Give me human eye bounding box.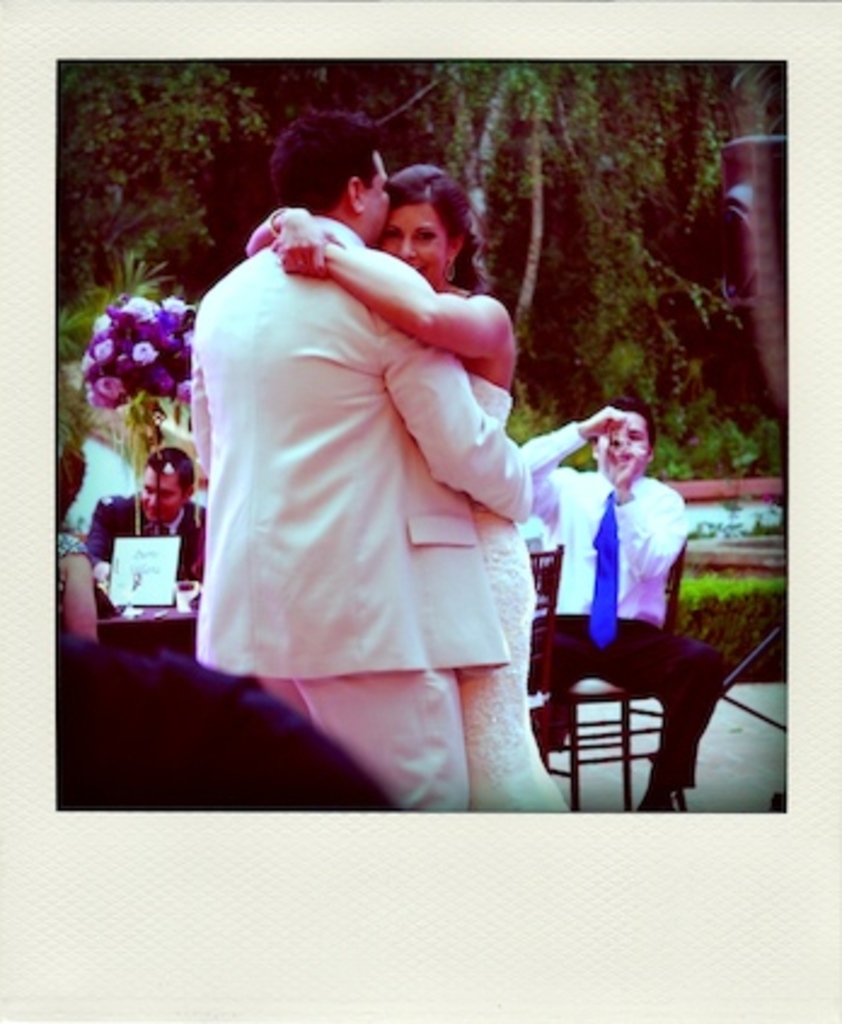
region(414, 228, 440, 242).
